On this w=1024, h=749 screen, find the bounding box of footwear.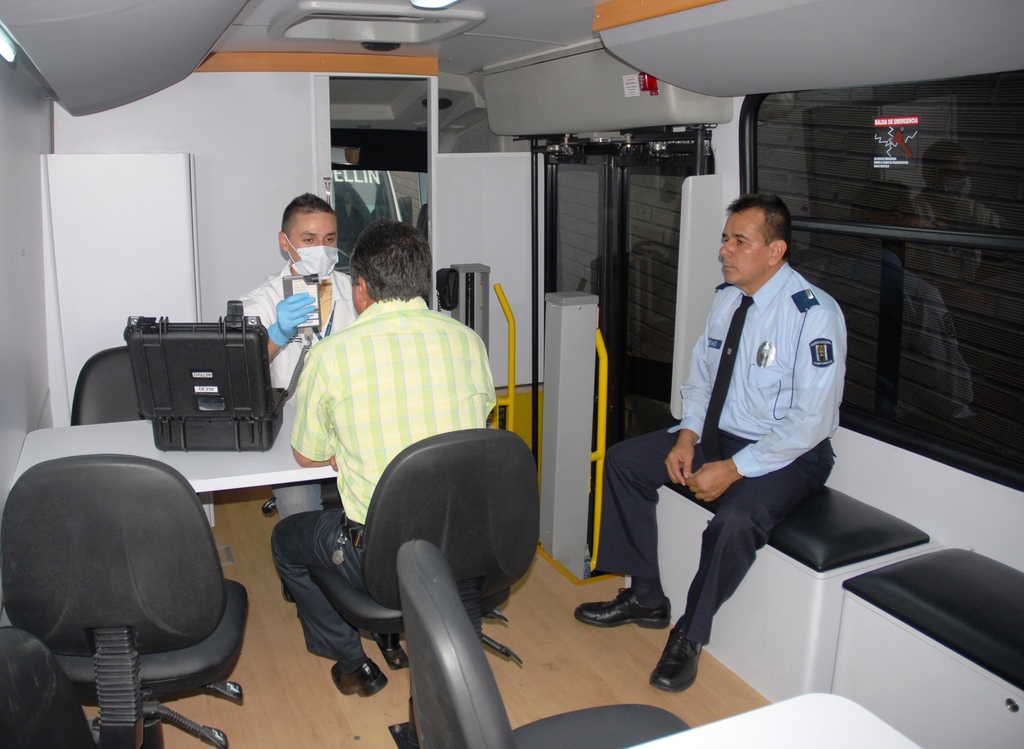
Bounding box: Rect(337, 645, 387, 698).
